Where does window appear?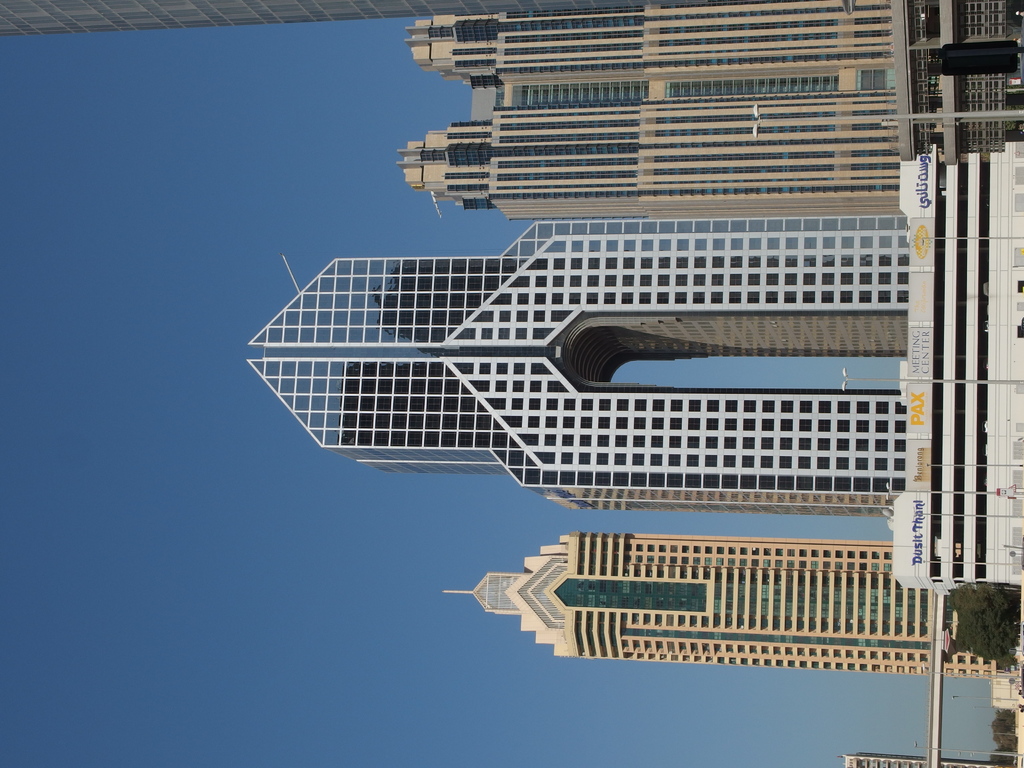
Appears at (762, 436, 775, 449).
